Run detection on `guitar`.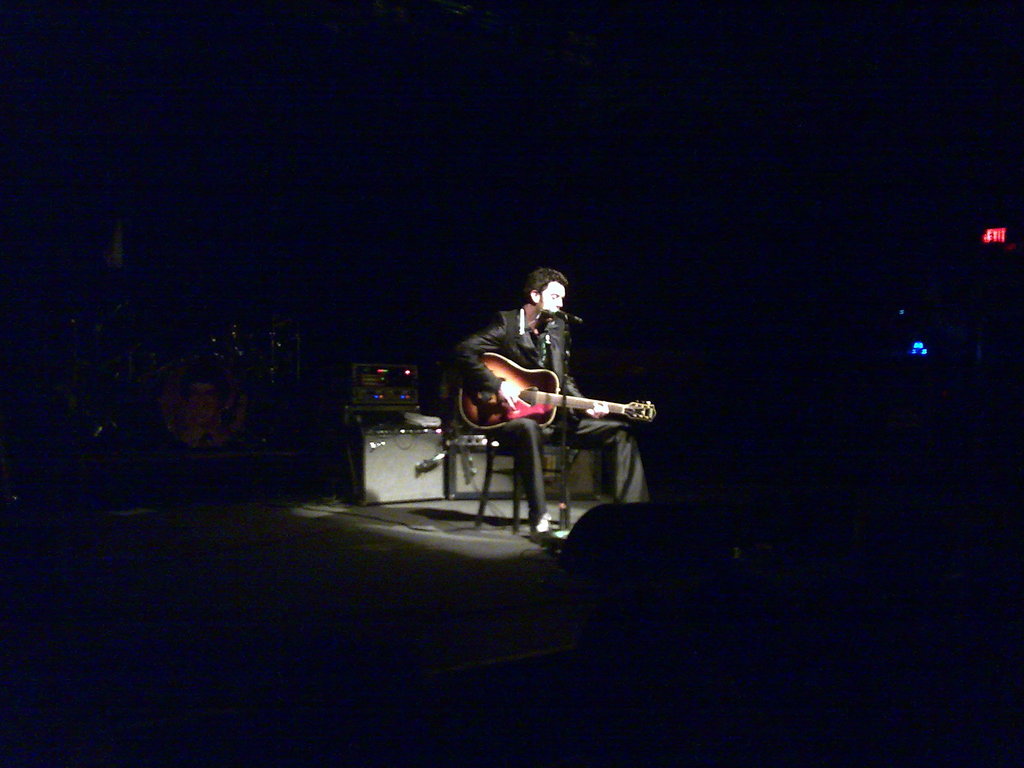
Result: <bbox>454, 344, 609, 441</bbox>.
